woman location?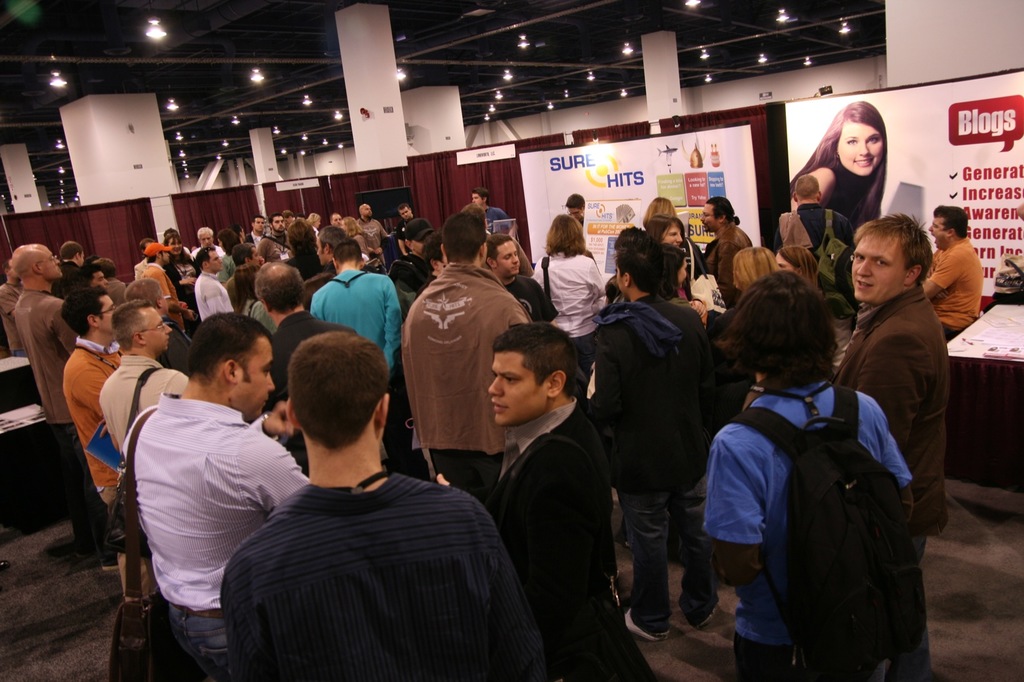
bbox=[160, 234, 207, 340]
